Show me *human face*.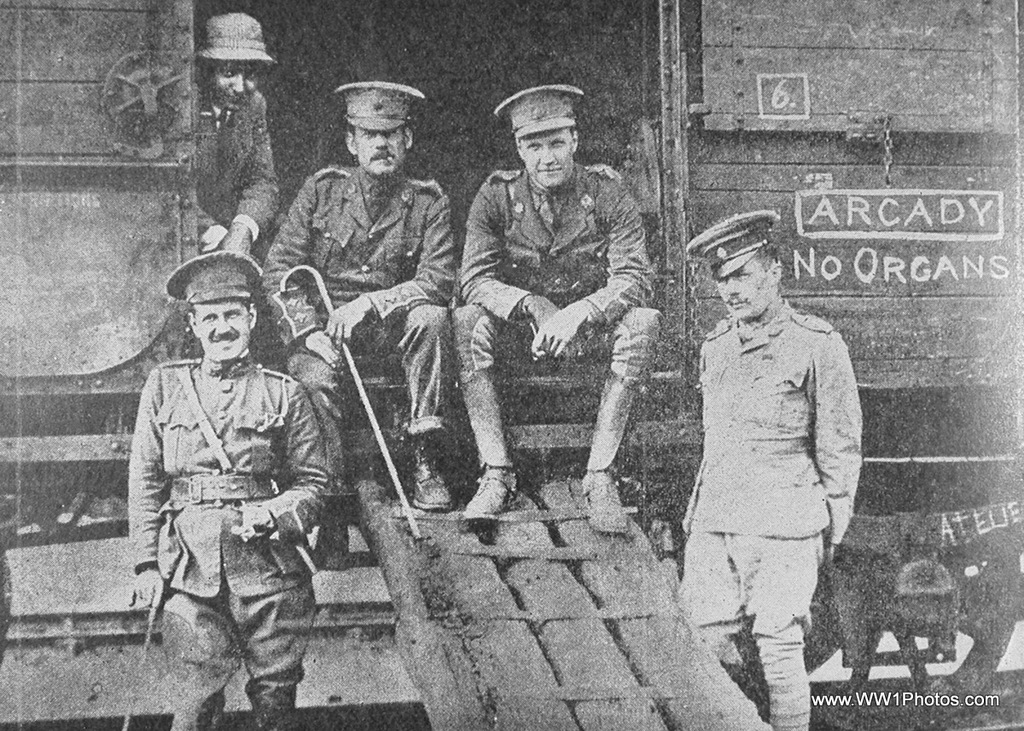
*human face* is here: <region>355, 128, 406, 177</region>.
